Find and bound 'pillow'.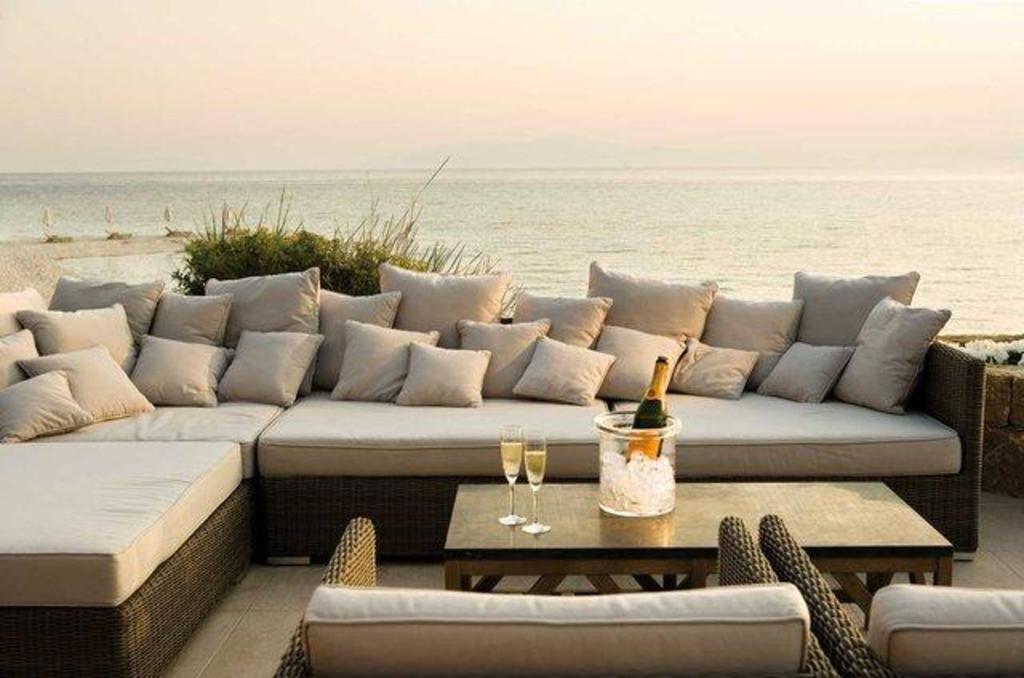
Bound: detection(515, 328, 613, 419).
